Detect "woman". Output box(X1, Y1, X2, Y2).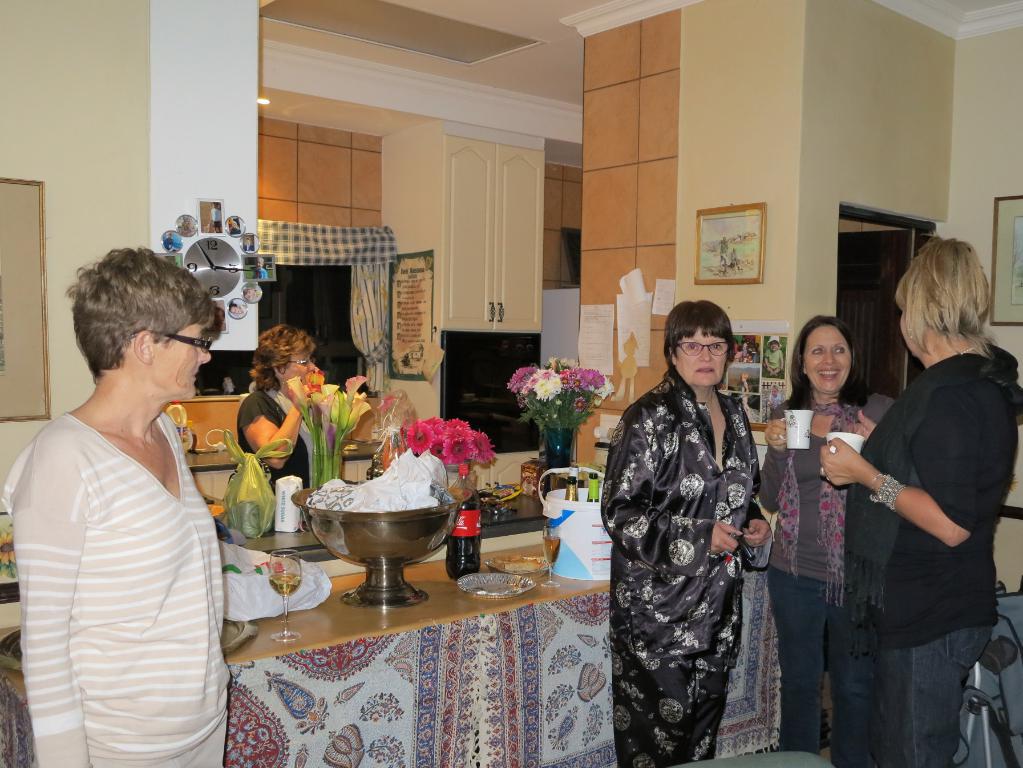
box(813, 226, 1022, 767).
